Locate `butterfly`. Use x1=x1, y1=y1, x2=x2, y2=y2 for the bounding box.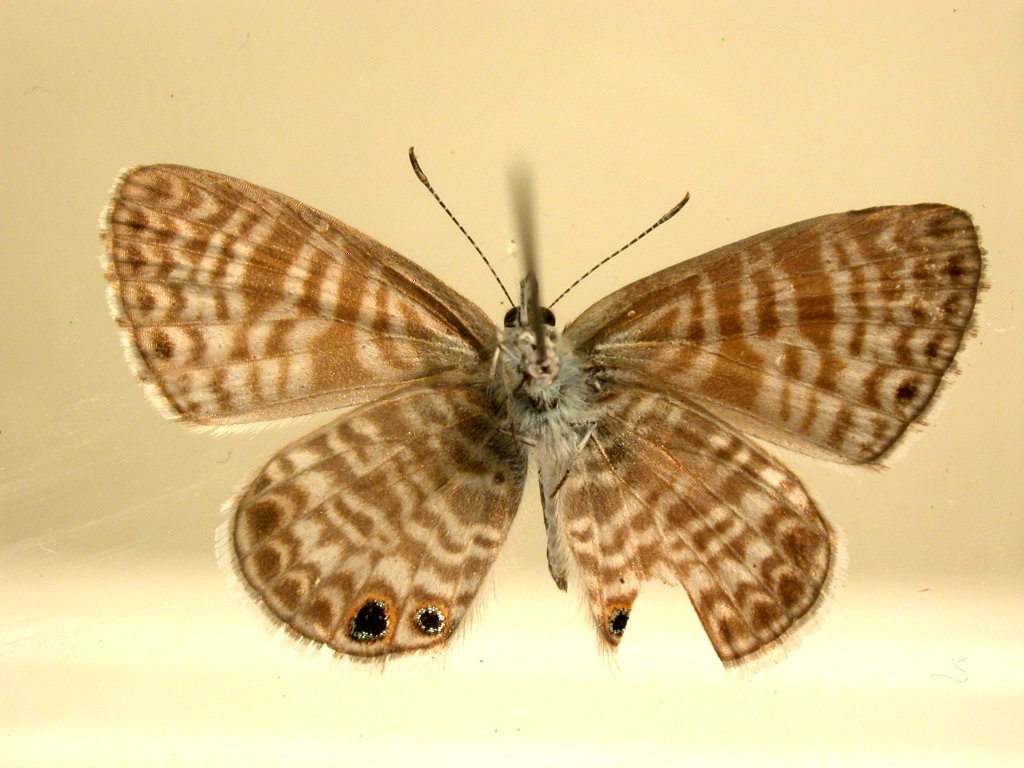
x1=96, y1=130, x2=967, y2=671.
